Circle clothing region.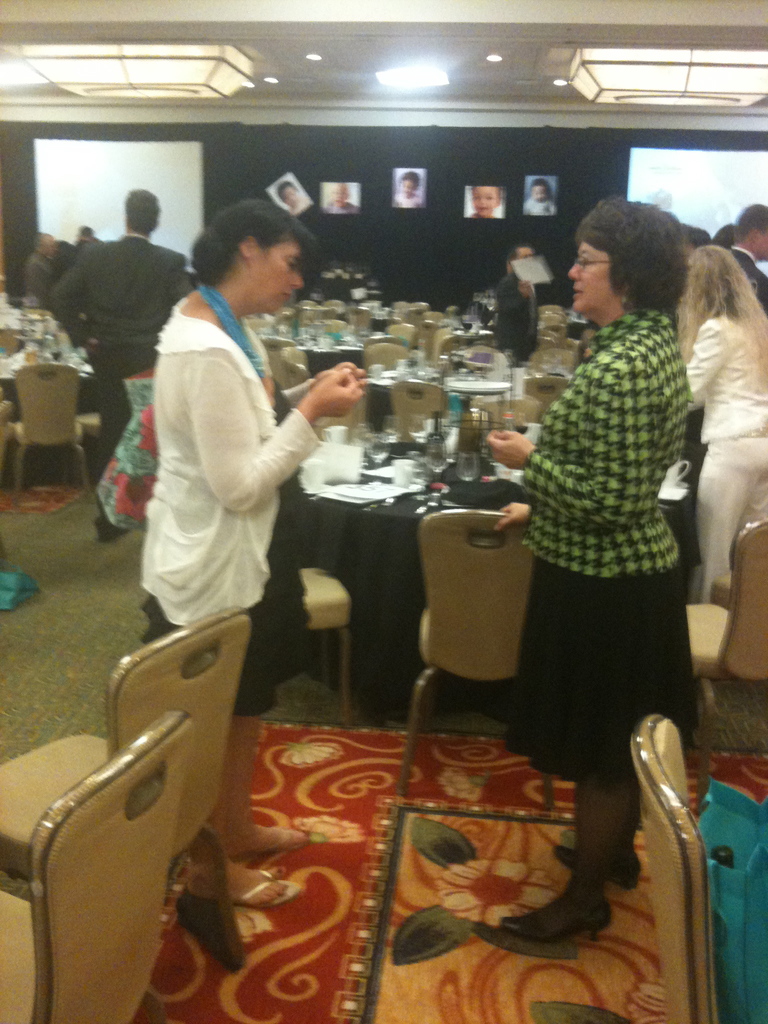
Region: x1=684 y1=309 x2=767 y2=605.
